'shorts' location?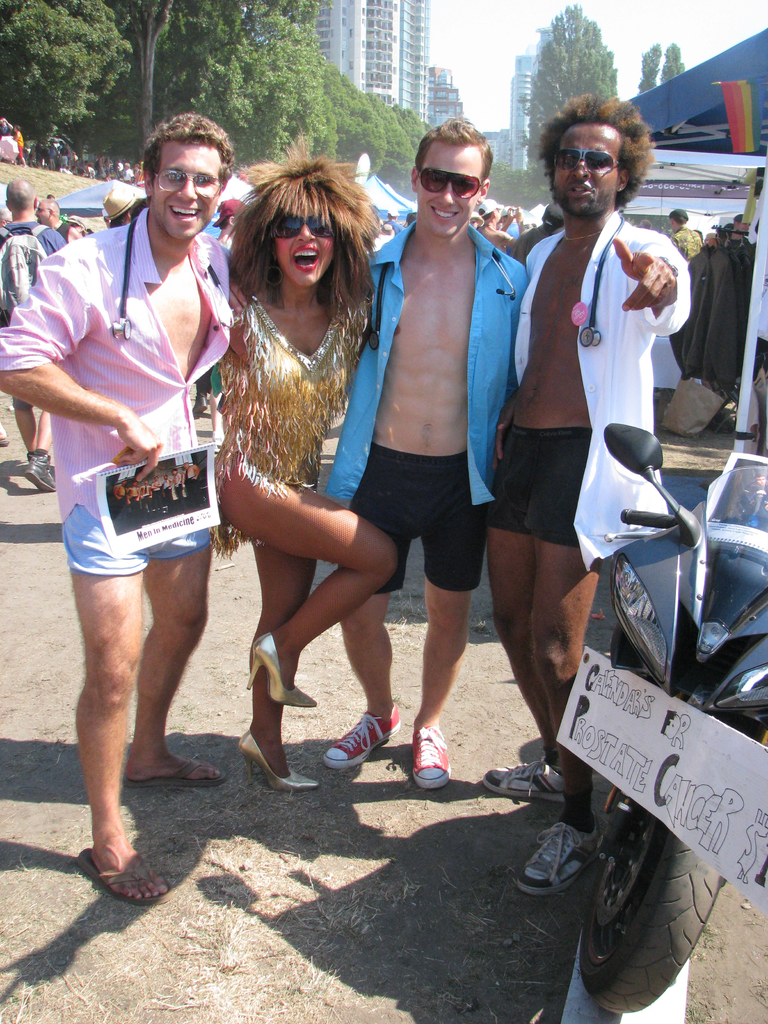
locate(54, 494, 219, 580)
